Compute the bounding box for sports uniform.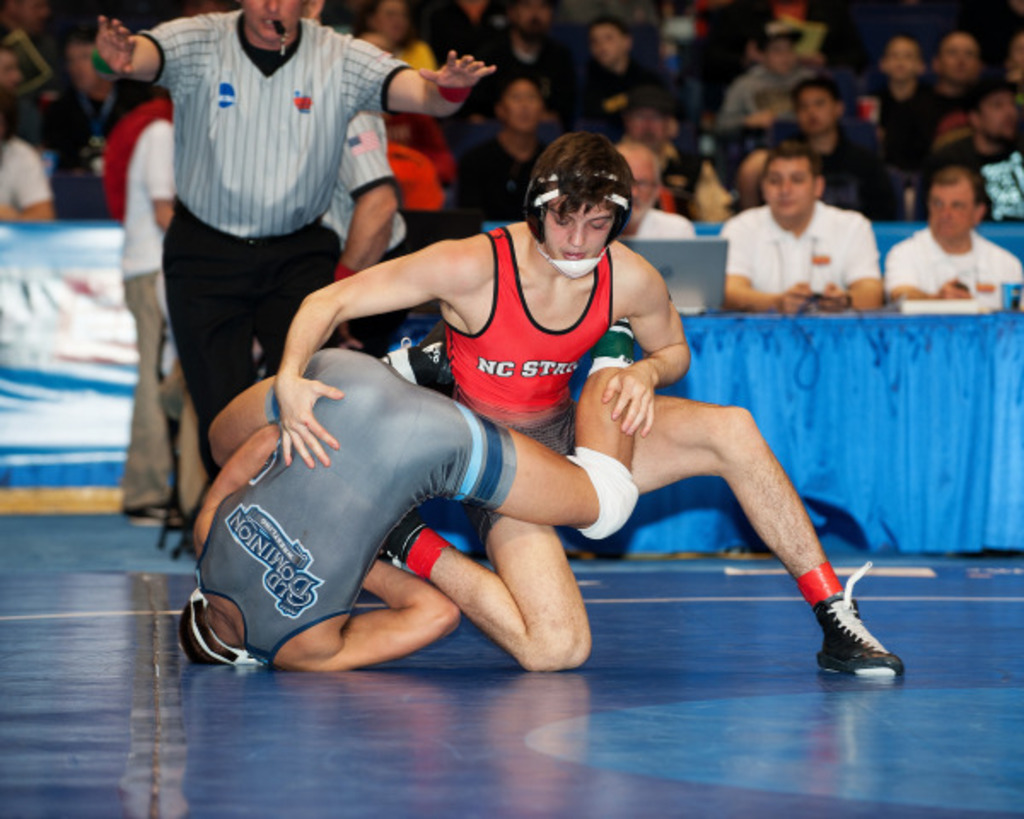
box(381, 167, 905, 669).
